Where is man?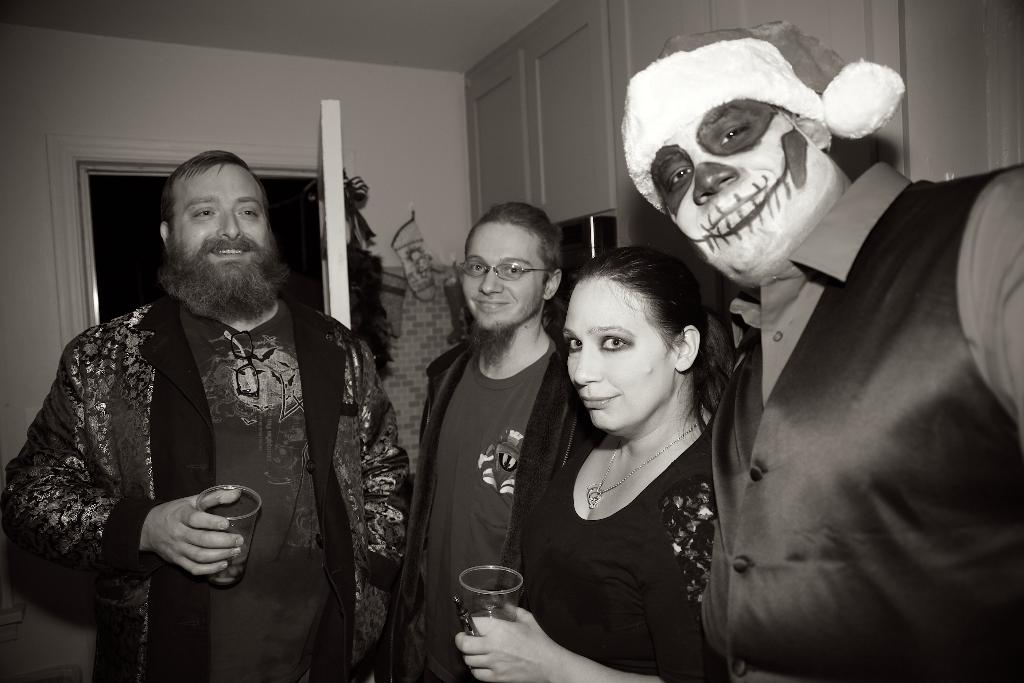
bbox=(3, 152, 410, 682).
